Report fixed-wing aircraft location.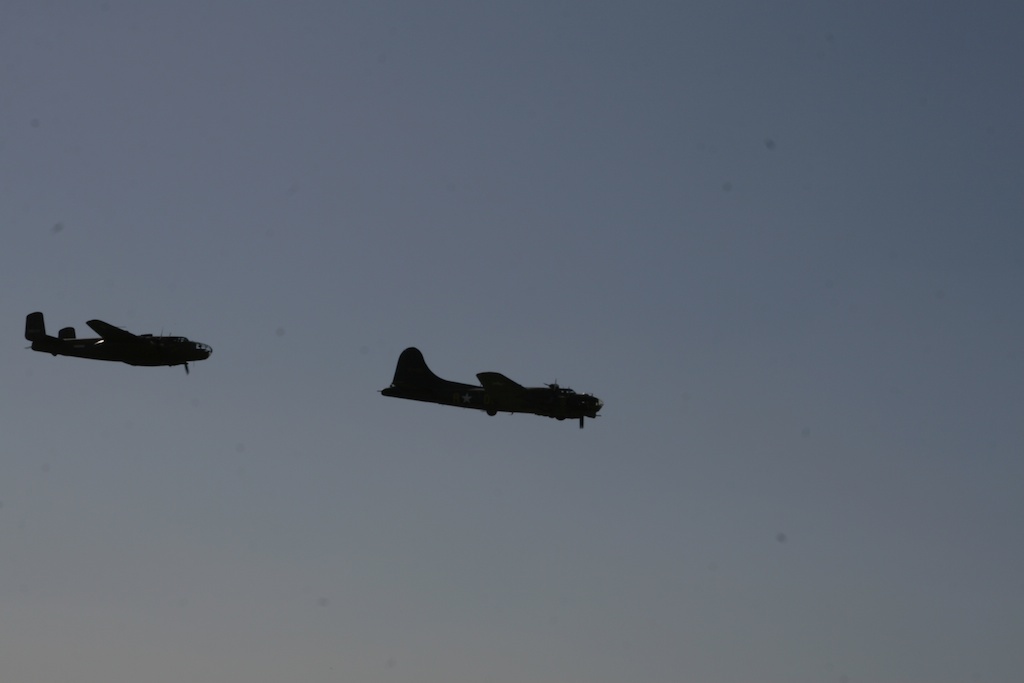
Report: (x1=380, y1=344, x2=605, y2=431).
